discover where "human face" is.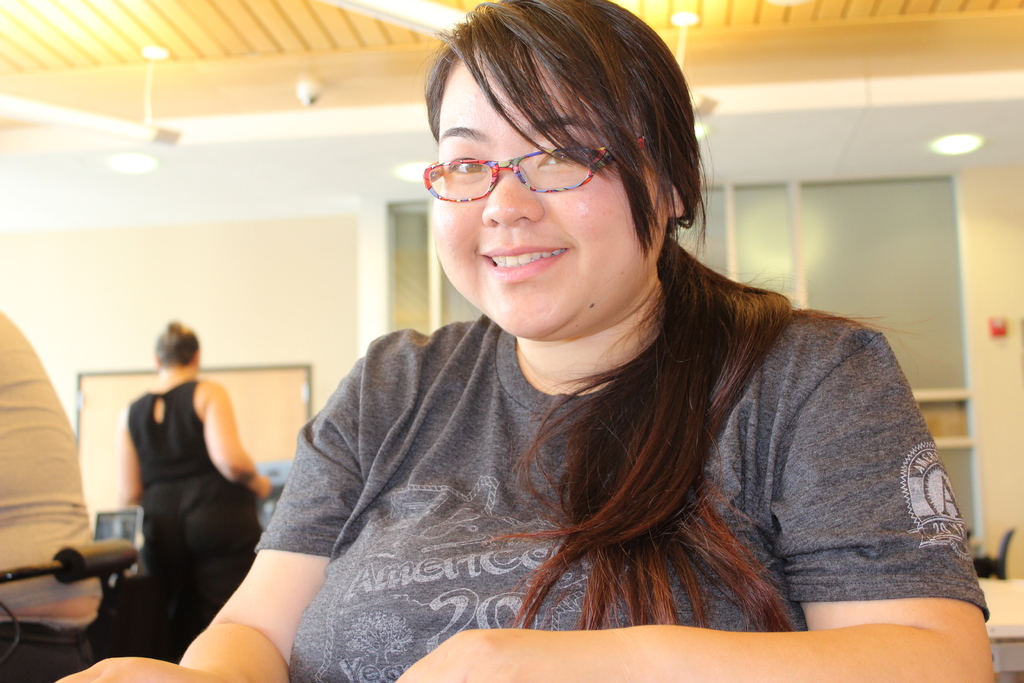
Discovered at bbox=[424, 54, 663, 336].
